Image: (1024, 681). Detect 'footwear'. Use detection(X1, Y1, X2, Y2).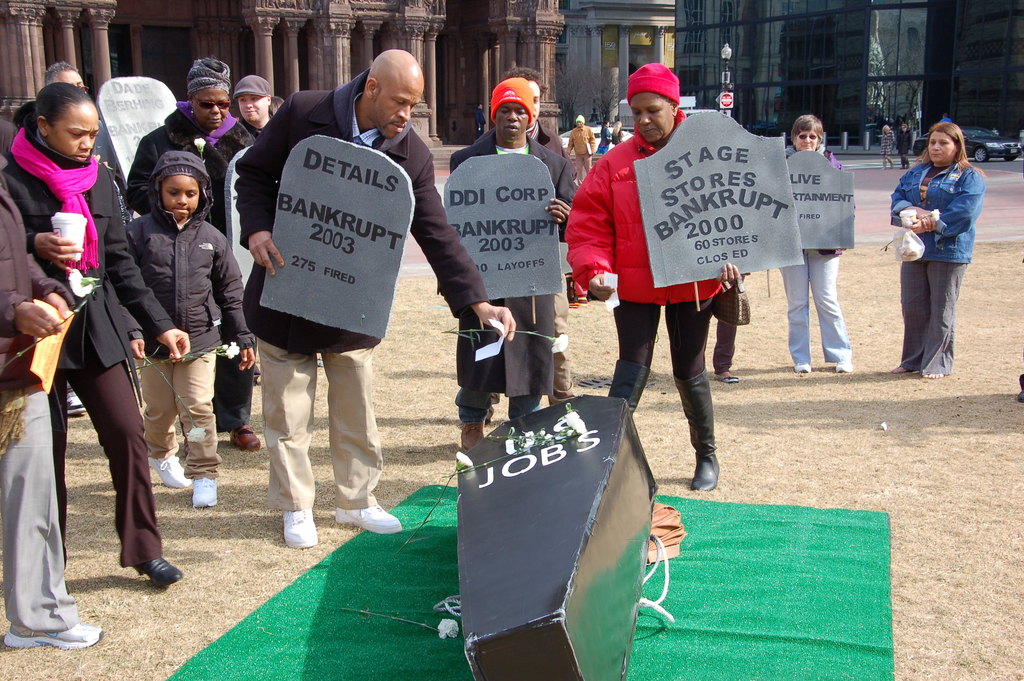
detection(238, 429, 258, 452).
